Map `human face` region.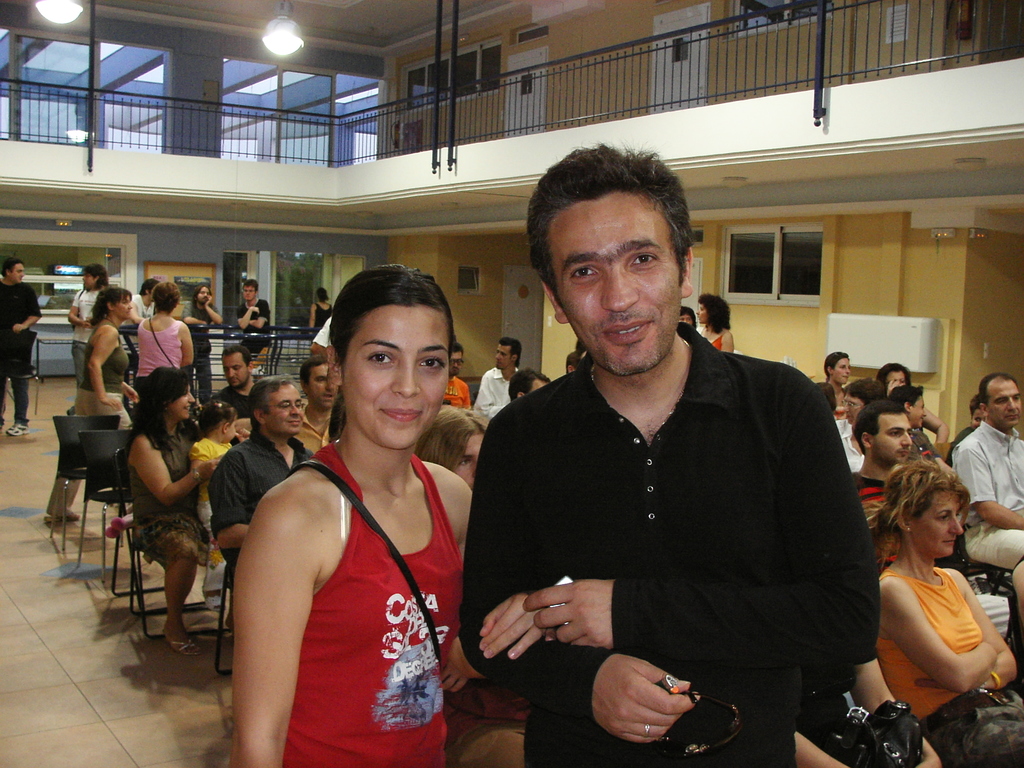
Mapped to {"x1": 344, "y1": 303, "x2": 452, "y2": 449}.
